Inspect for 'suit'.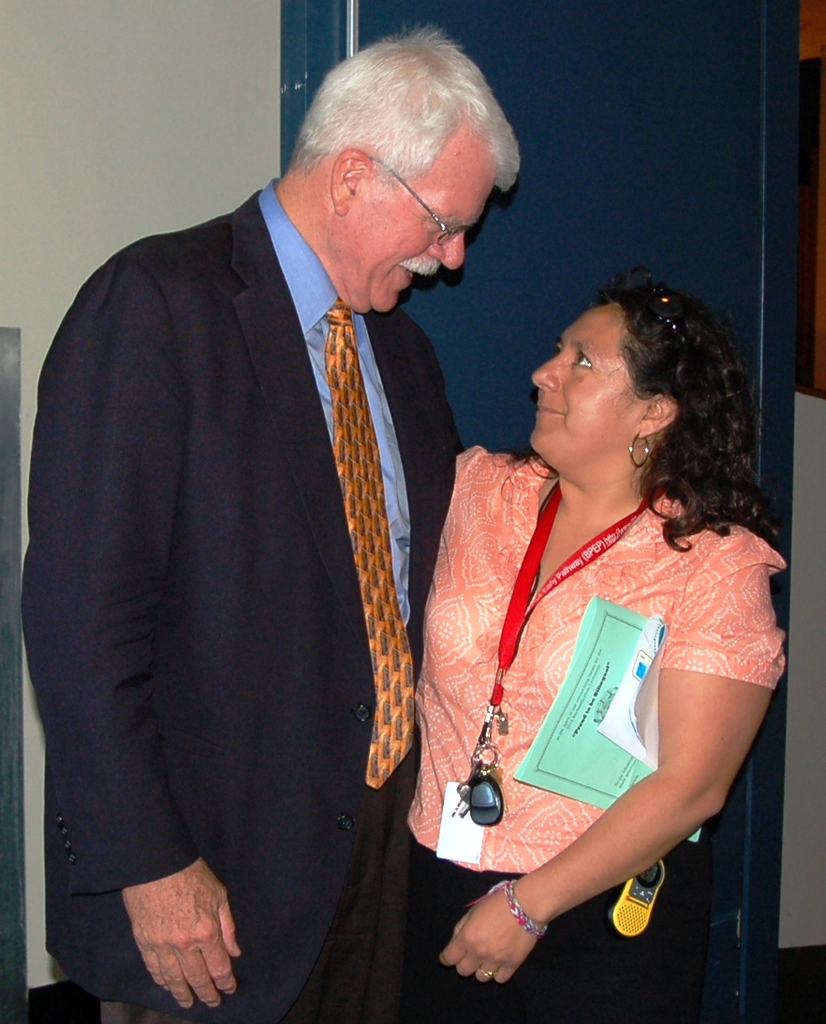
Inspection: bbox(35, 78, 494, 1003).
